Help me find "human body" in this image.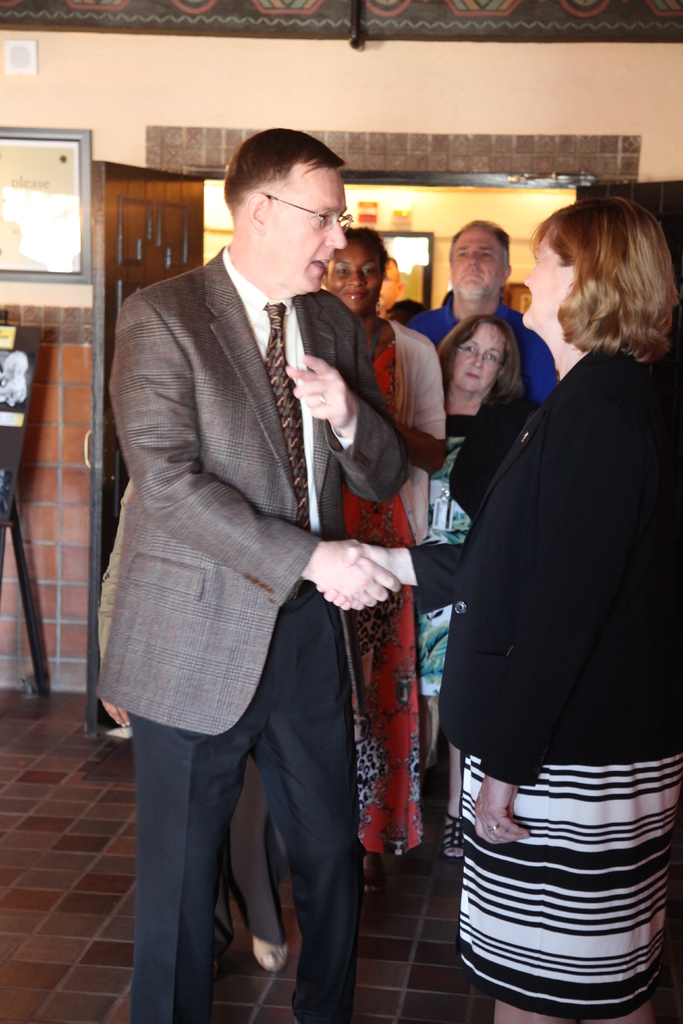
Found it: 429,306,536,865.
